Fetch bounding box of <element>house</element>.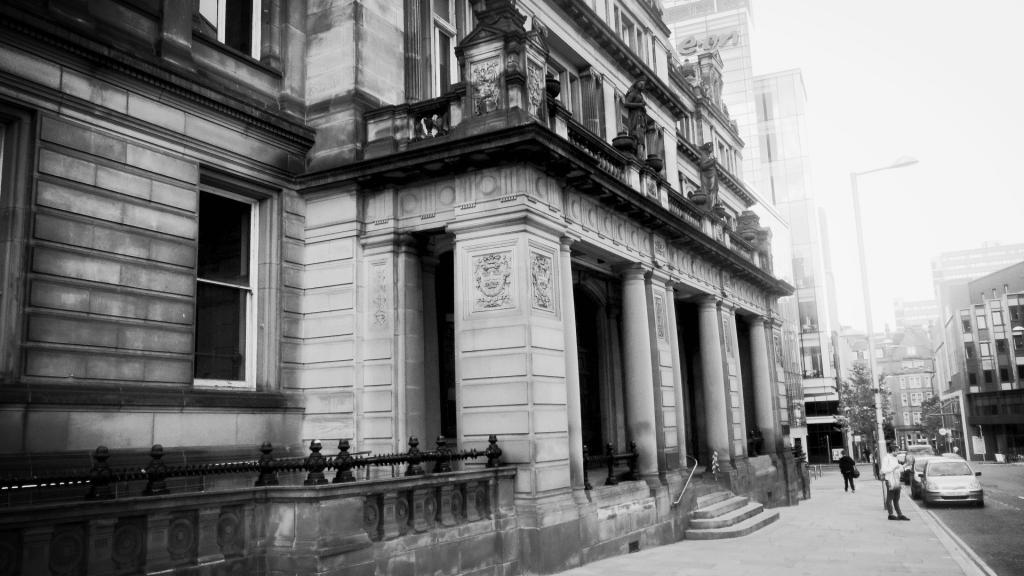
Bbox: bbox(754, 70, 844, 468).
